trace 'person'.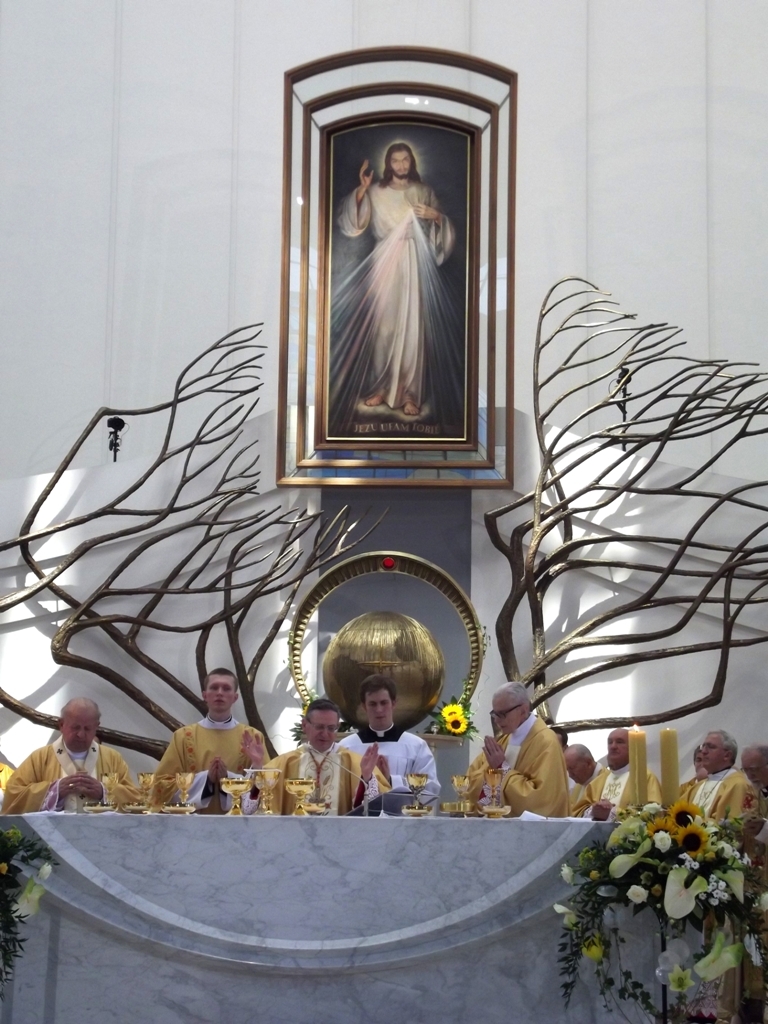
Traced to box=[0, 697, 144, 815].
